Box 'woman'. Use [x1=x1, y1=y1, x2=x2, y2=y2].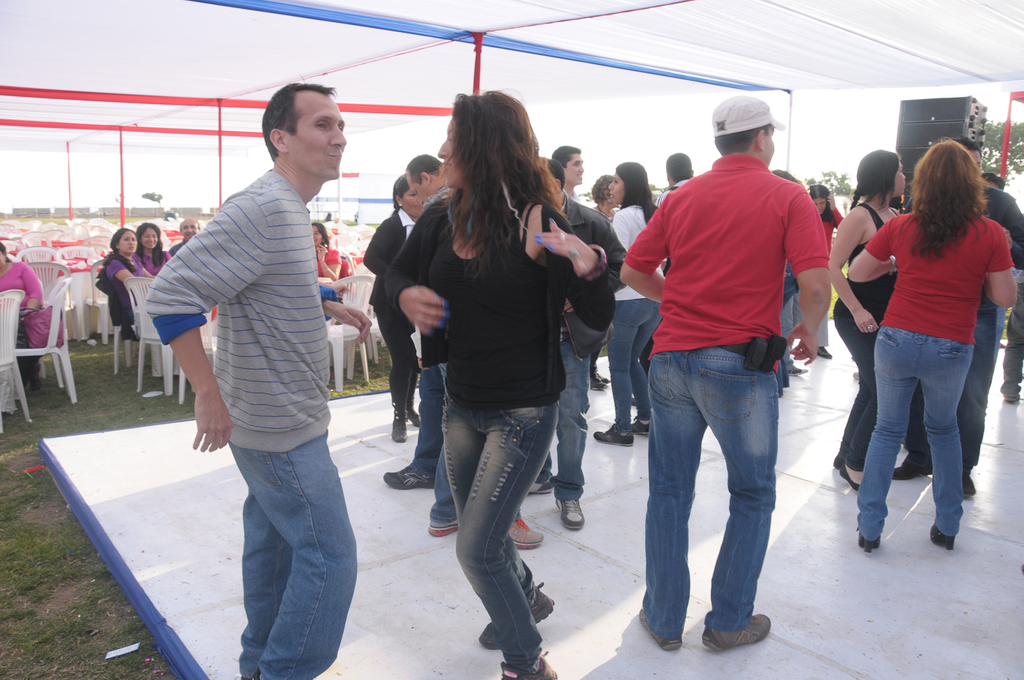
[x1=0, y1=240, x2=44, y2=393].
